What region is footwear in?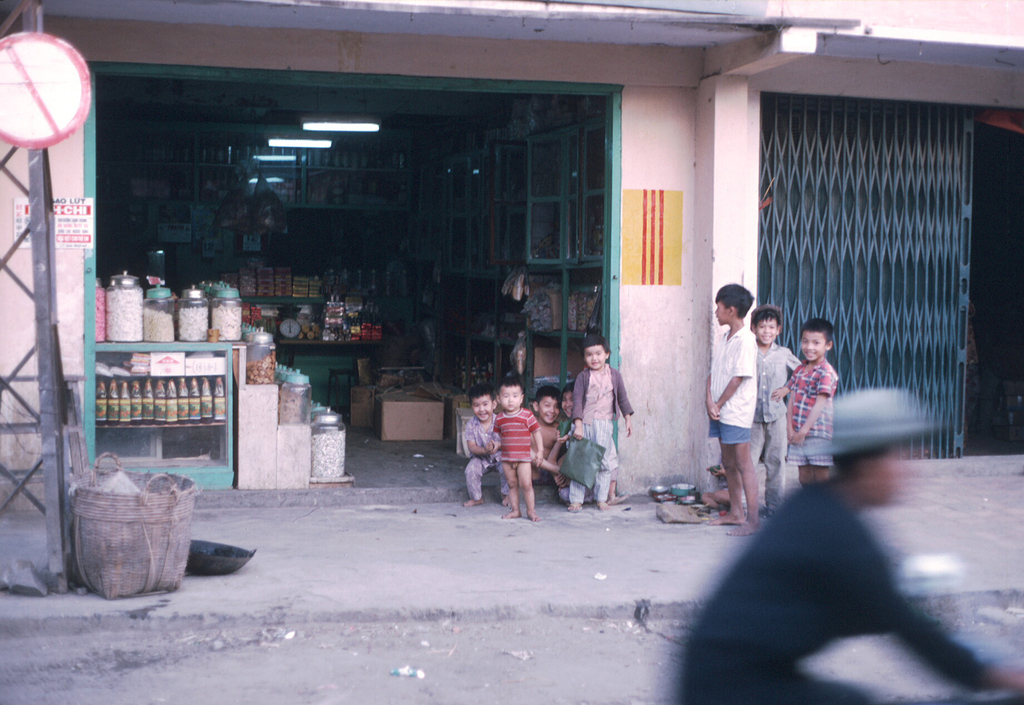
<region>596, 501, 610, 511</region>.
